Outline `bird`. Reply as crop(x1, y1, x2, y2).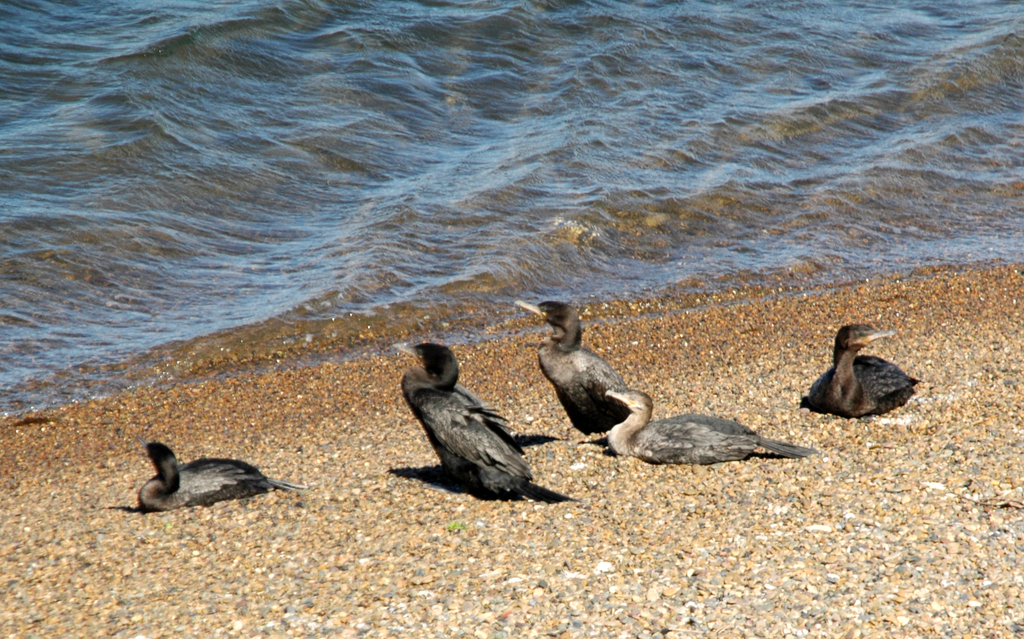
crop(602, 383, 819, 464).
